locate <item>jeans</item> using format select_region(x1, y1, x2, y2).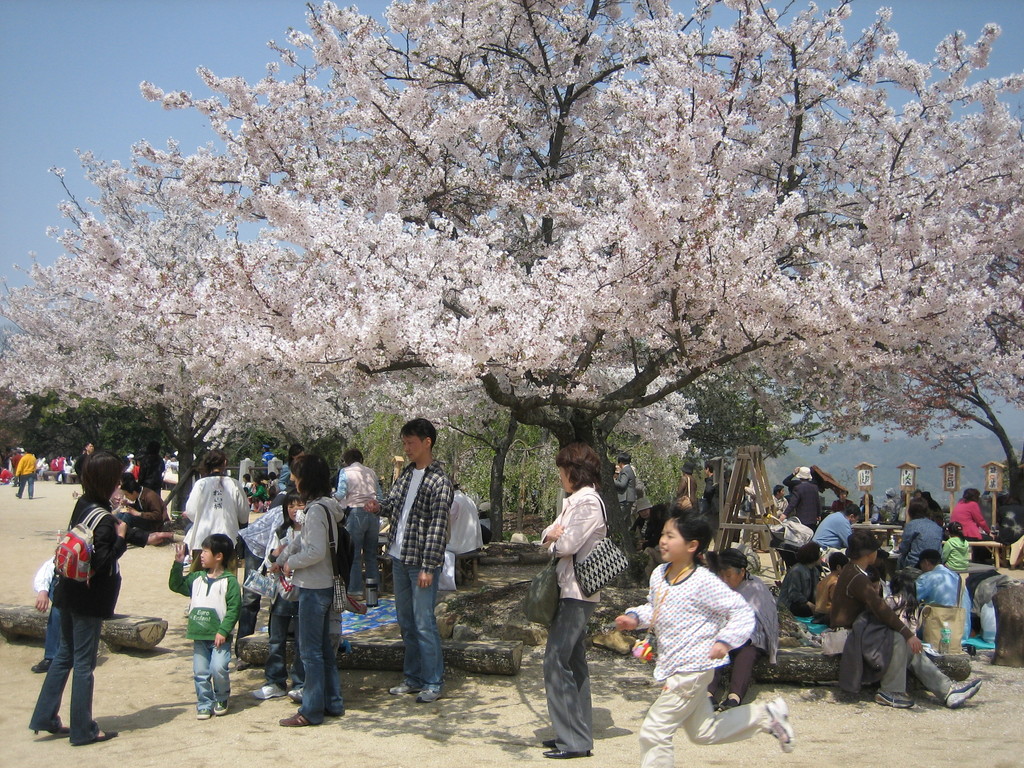
select_region(395, 549, 448, 683).
